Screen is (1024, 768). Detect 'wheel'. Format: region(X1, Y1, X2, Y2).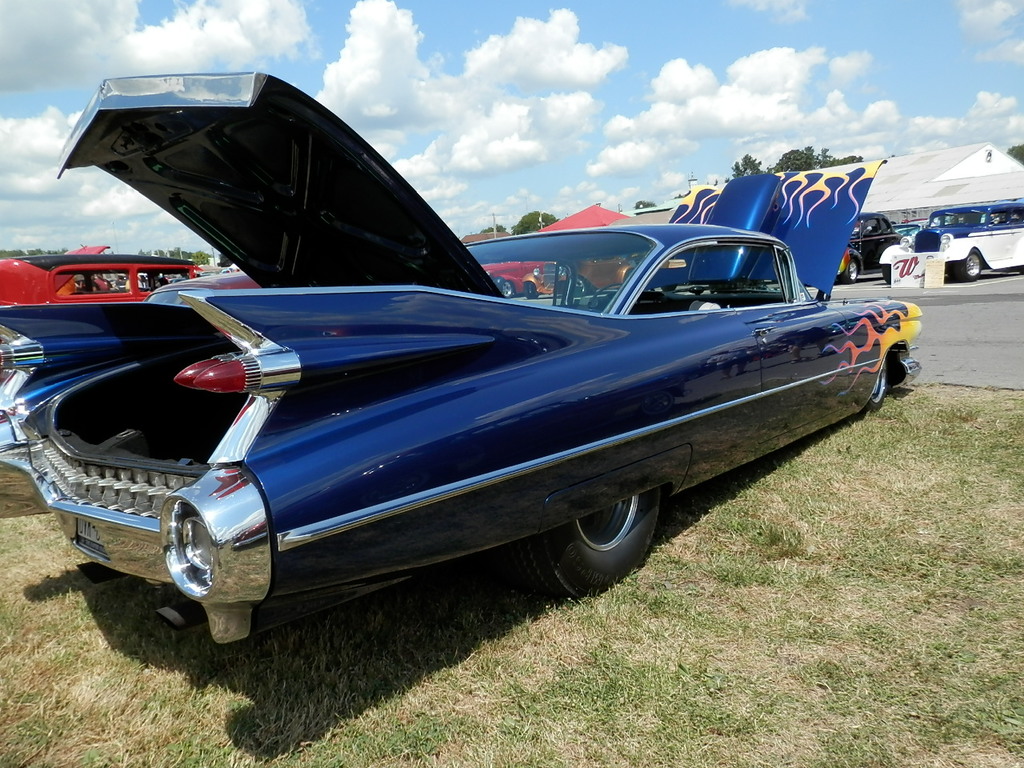
region(960, 249, 981, 279).
